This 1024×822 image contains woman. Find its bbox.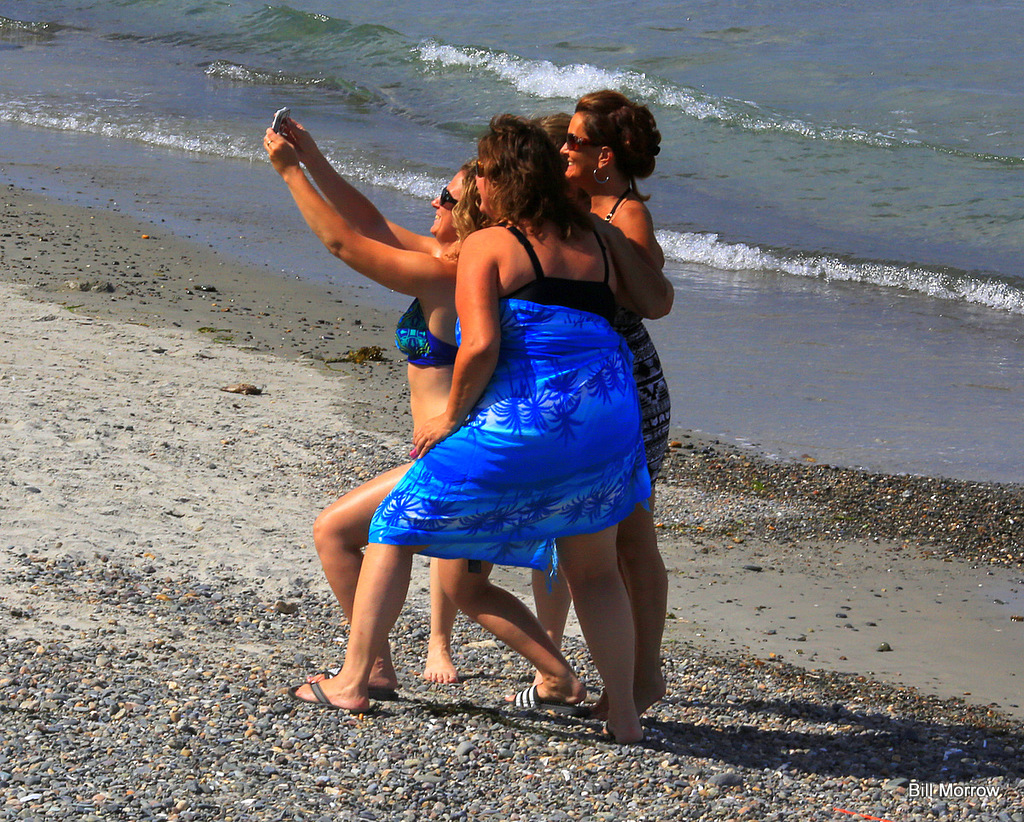
(x1=282, y1=112, x2=653, y2=743).
